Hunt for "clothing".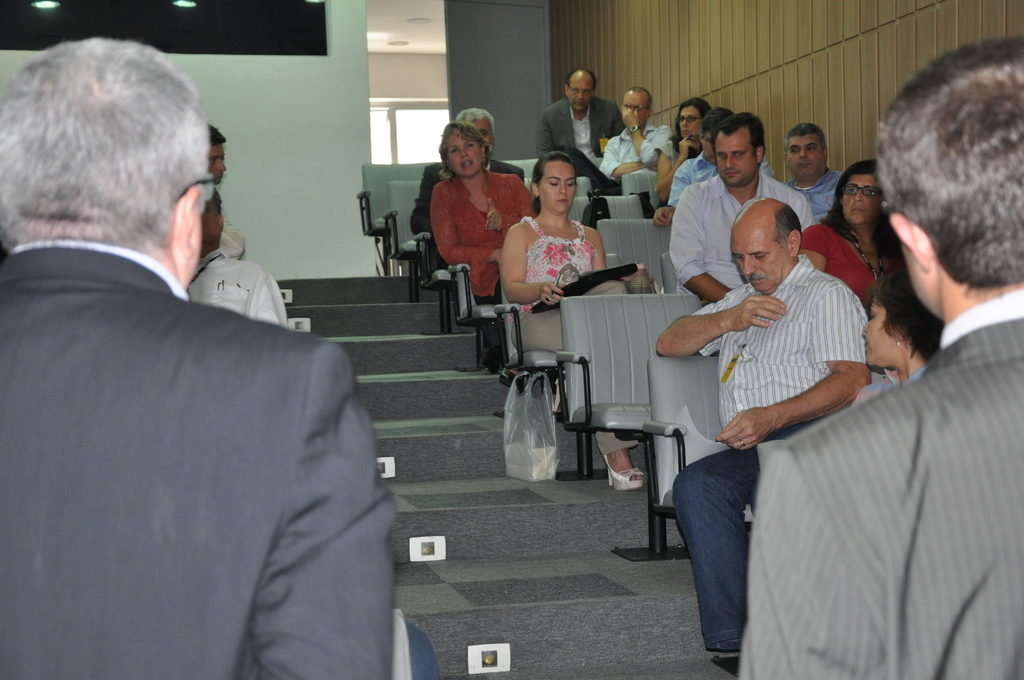
Hunted down at rect(779, 165, 844, 218).
